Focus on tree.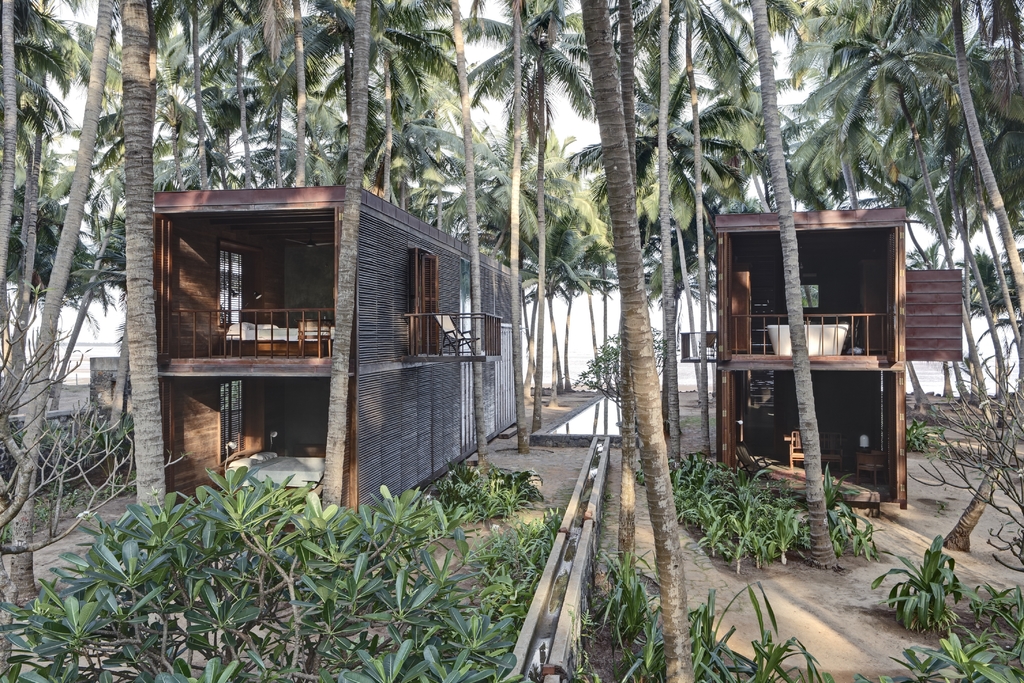
Focused at 445 0 577 210.
